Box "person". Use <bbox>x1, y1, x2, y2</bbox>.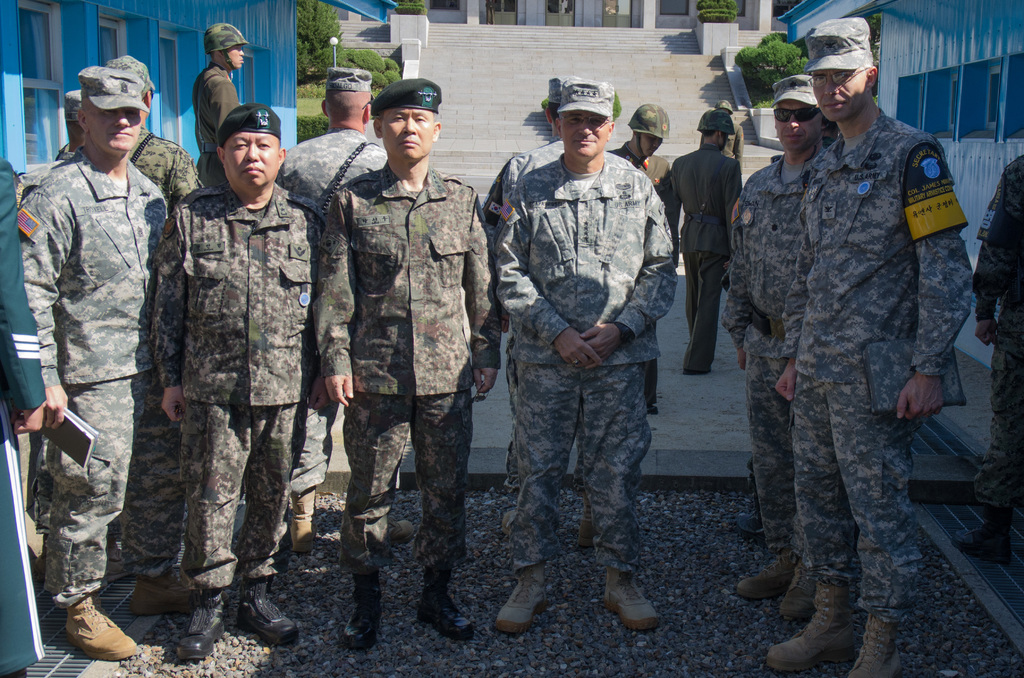
<bbox>12, 90, 89, 202</bbox>.
